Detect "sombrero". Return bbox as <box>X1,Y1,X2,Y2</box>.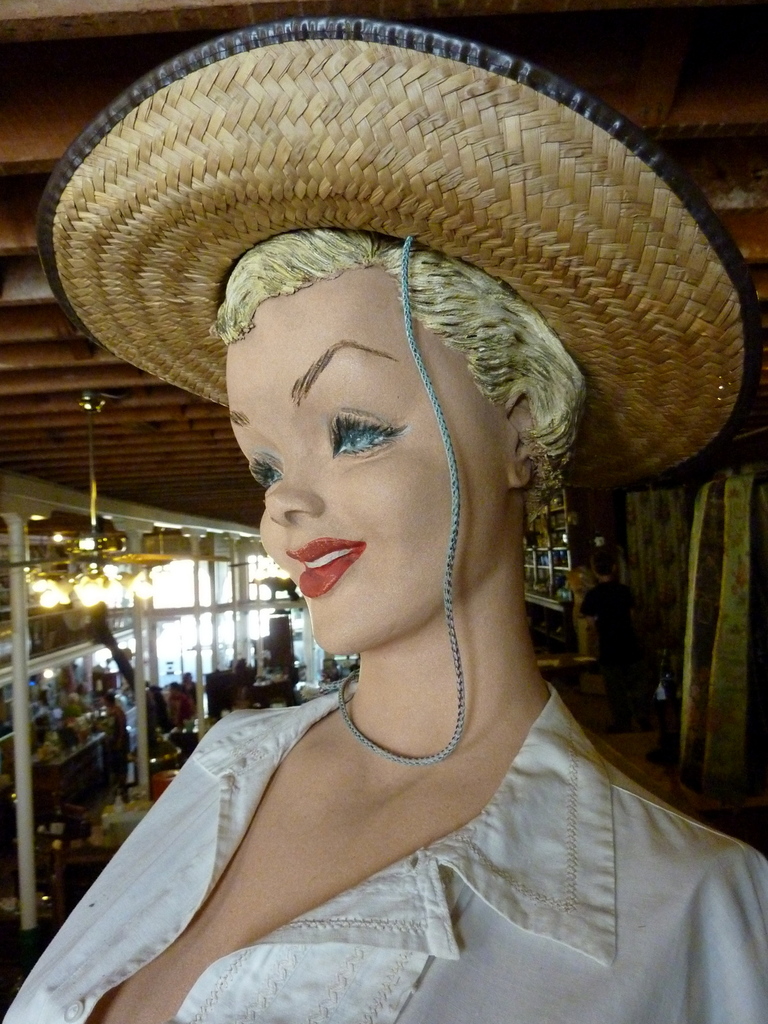
<box>21,0,747,781</box>.
